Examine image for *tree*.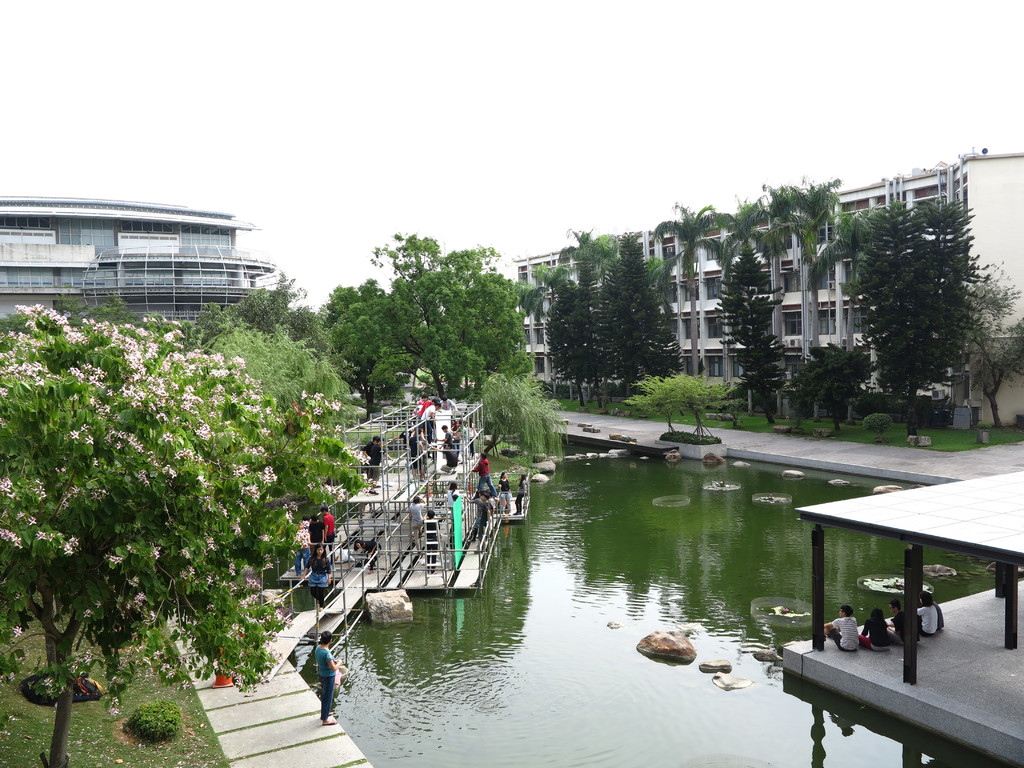
Examination result: x1=177, y1=268, x2=365, y2=441.
